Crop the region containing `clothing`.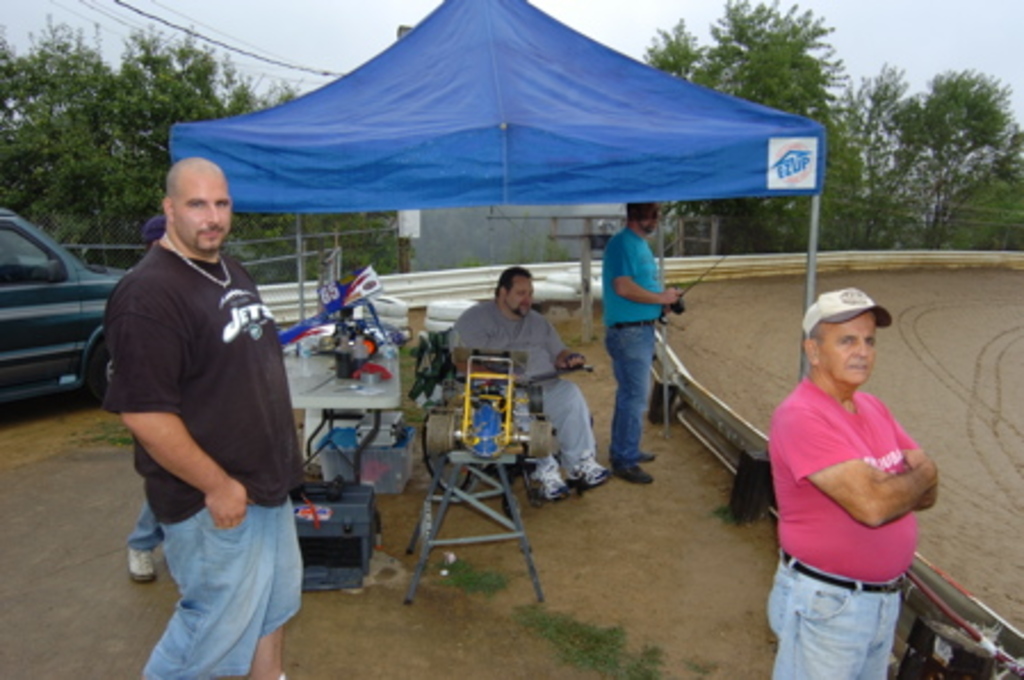
Crop region: [771, 335, 949, 637].
